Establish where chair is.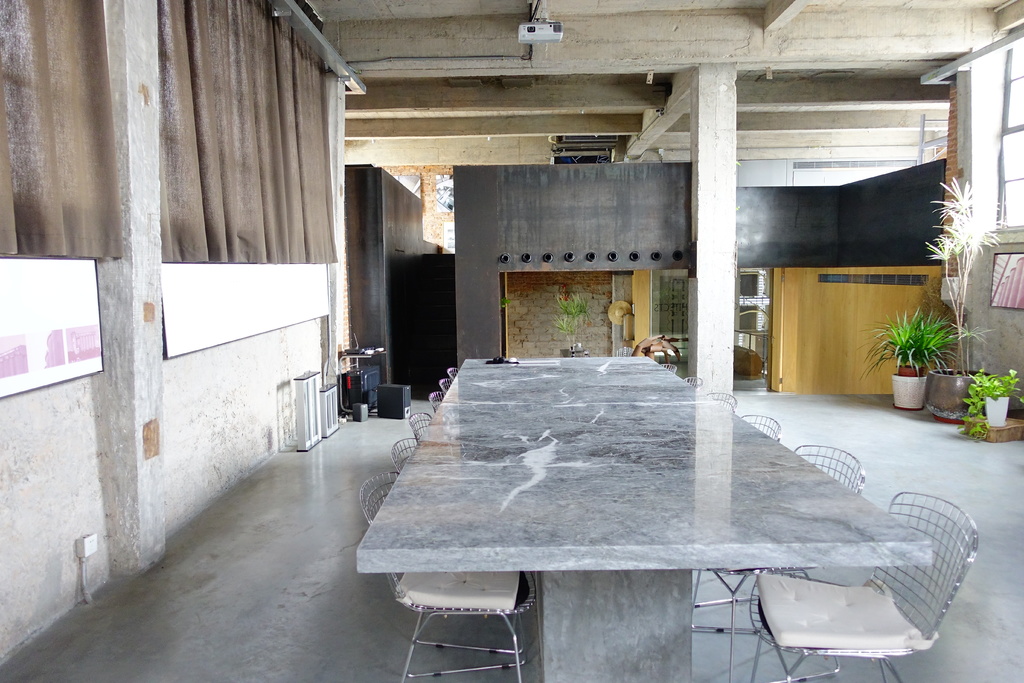
Established at [390, 436, 419, 472].
